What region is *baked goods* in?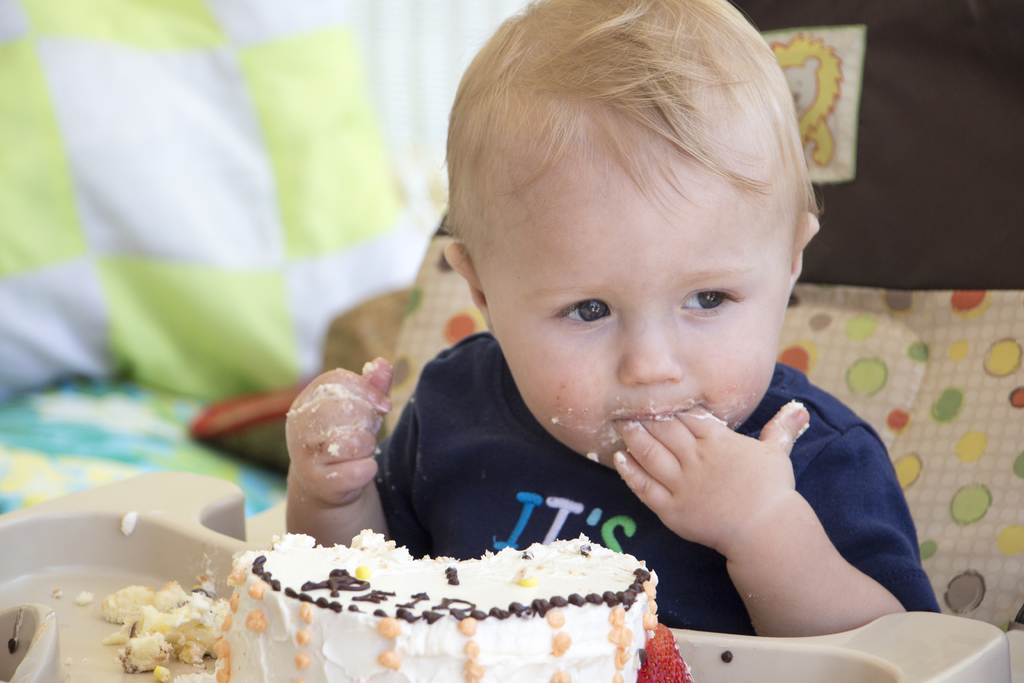
rect(223, 526, 661, 682).
